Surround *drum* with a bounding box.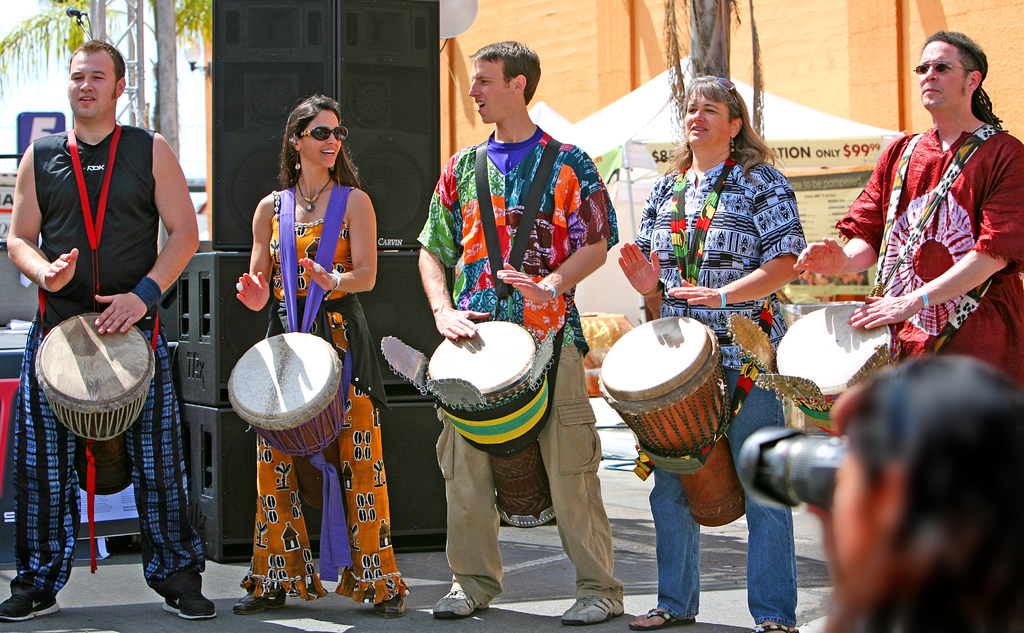
locate(540, 278, 774, 481).
